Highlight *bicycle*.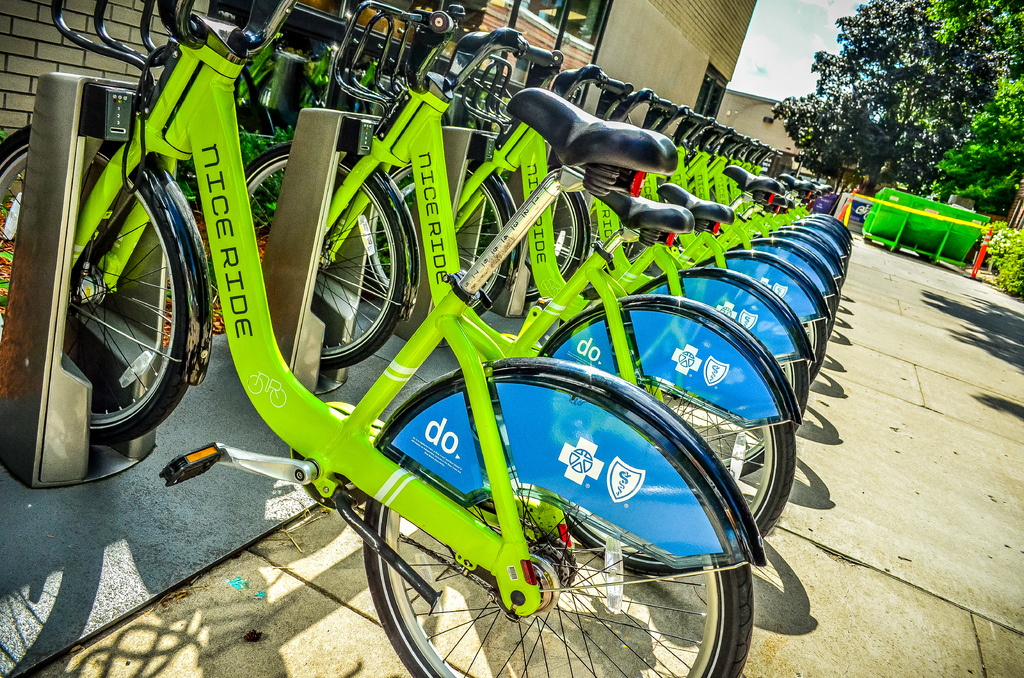
Highlighted region: {"x1": 735, "y1": 145, "x2": 853, "y2": 250}.
